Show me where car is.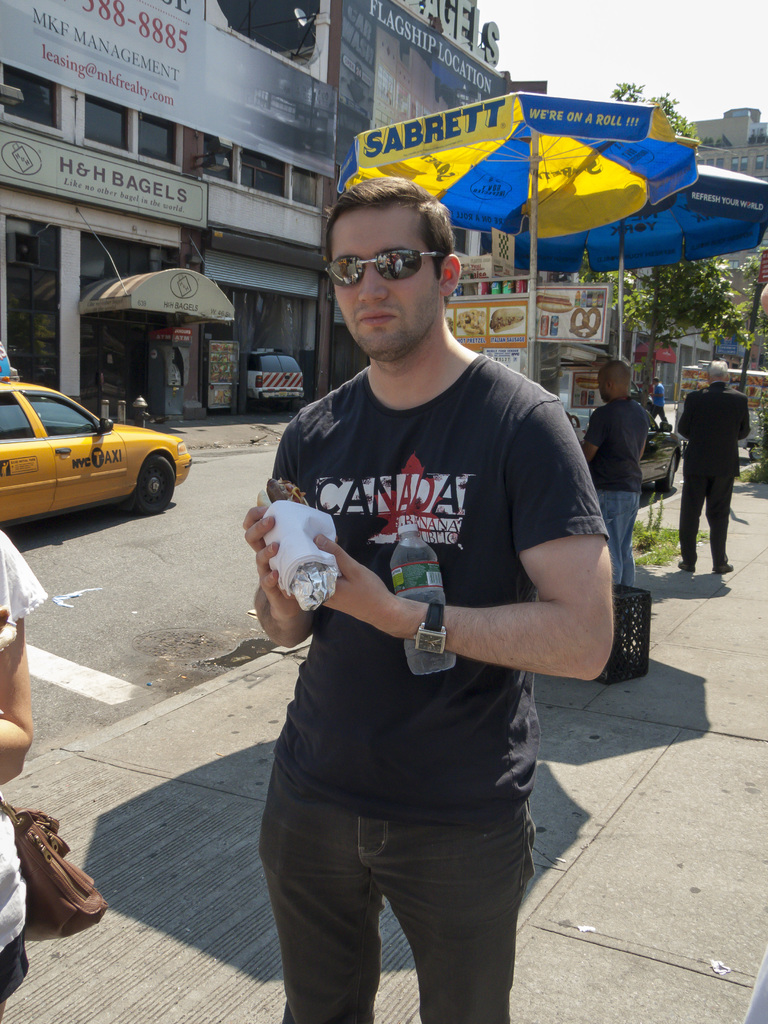
car is at (left=0, top=341, right=191, bottom=523).
